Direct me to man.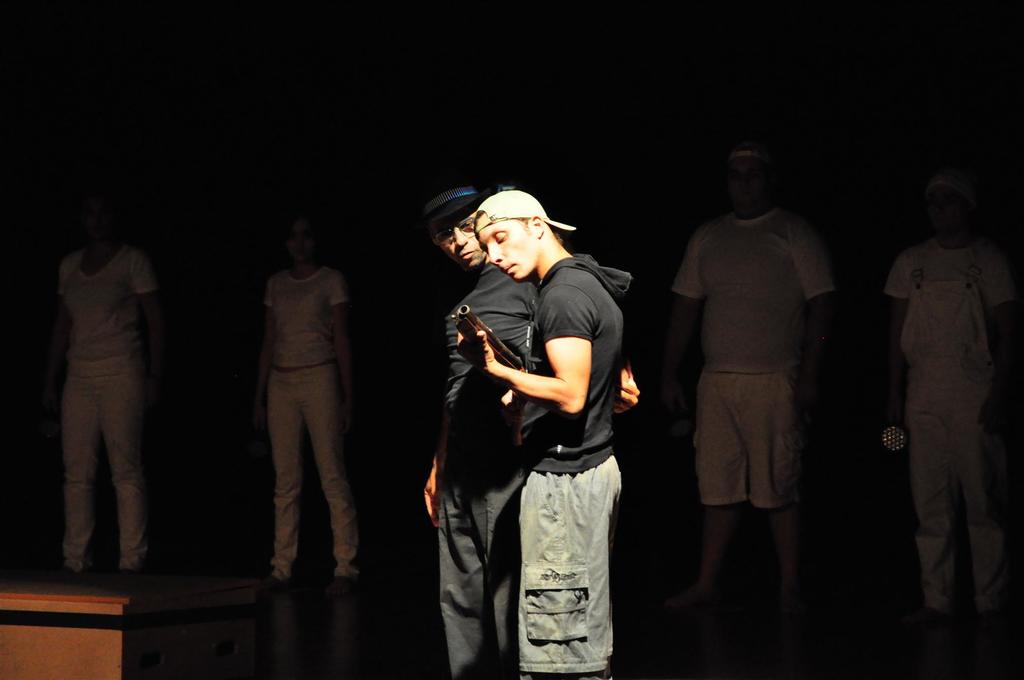
Direction: select_region(420, 177, 641, 679).
